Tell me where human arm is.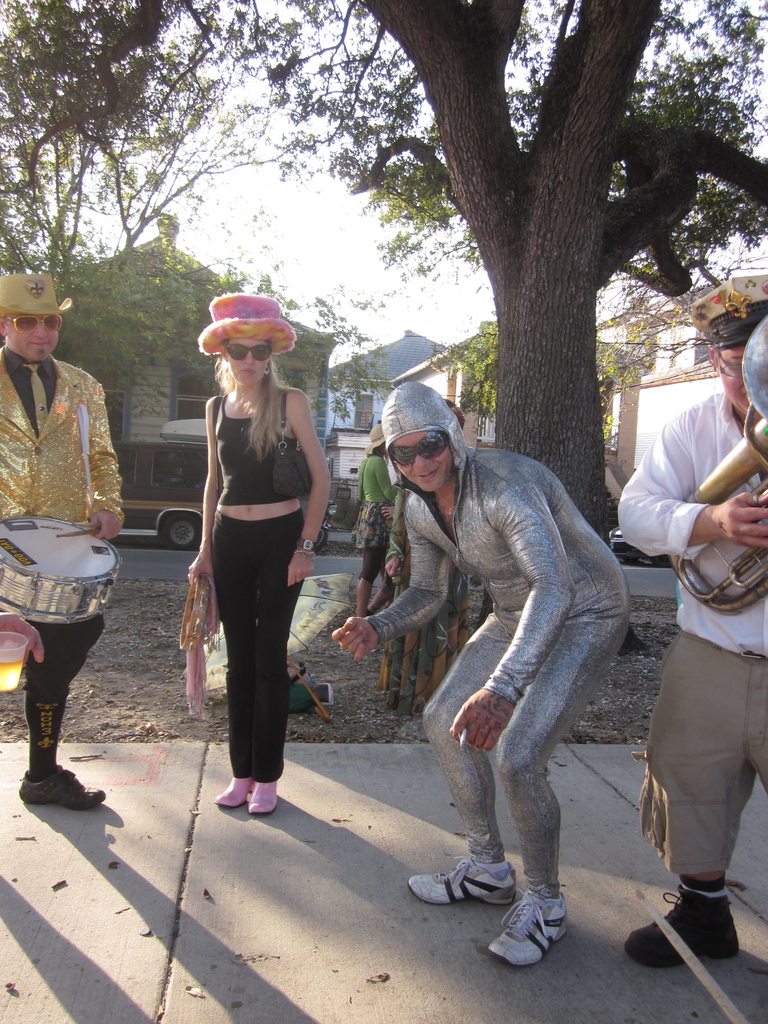
human arm is at x1=450 y1=485 x2=577 y2=749.
